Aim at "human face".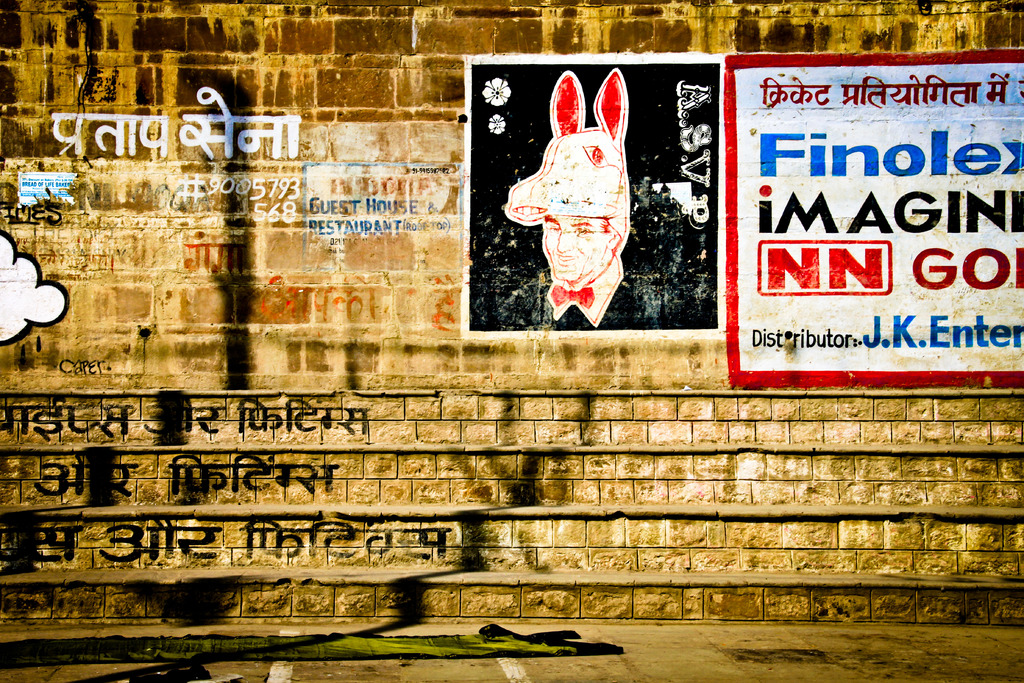
Aimed at left=540, top=215, right=619, bottom=286.
